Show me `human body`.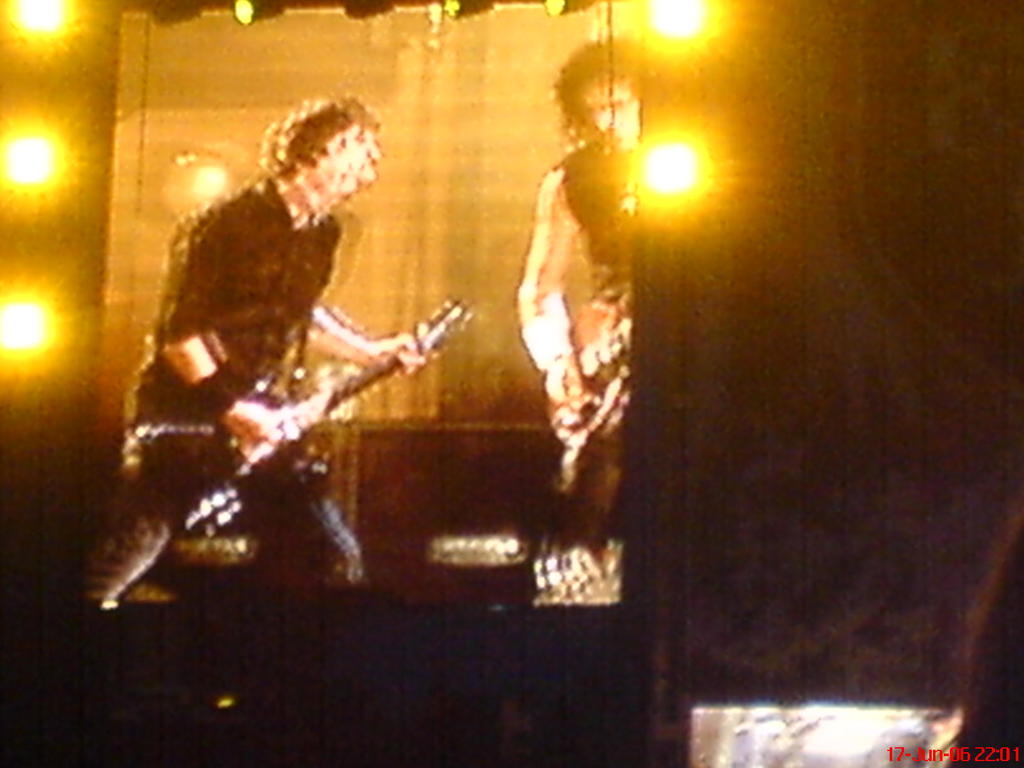
`human body` is here: crop(489, 32, 648, 611).
